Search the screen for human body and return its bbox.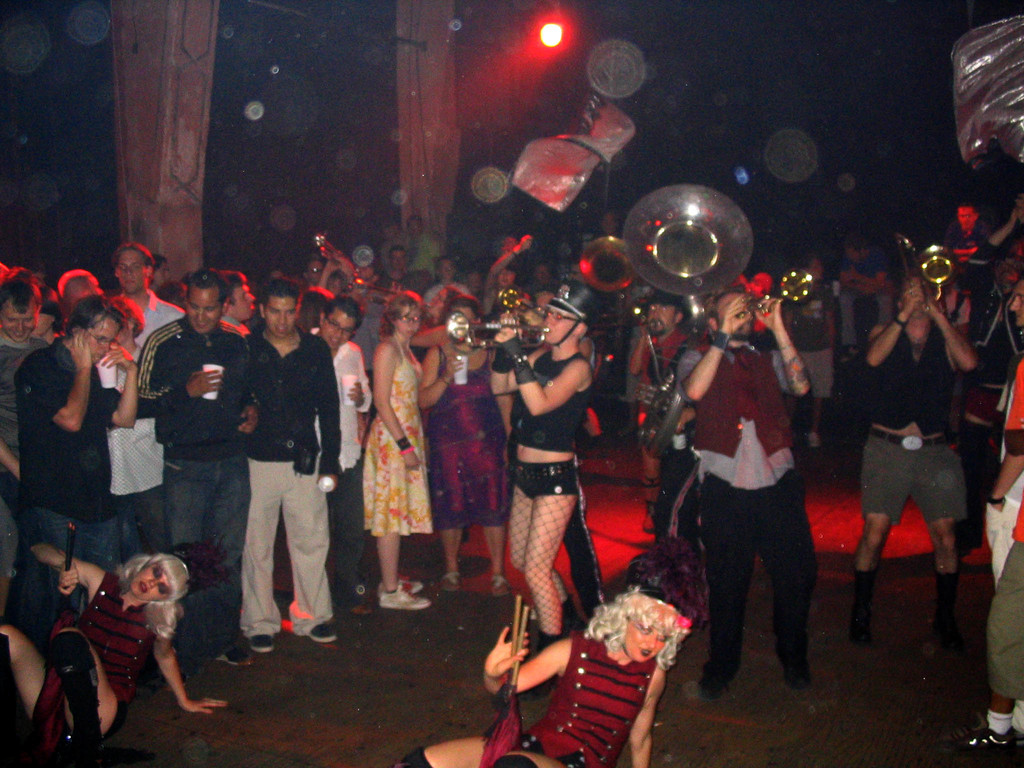
Found: box=[249, 280, 342, 657].
